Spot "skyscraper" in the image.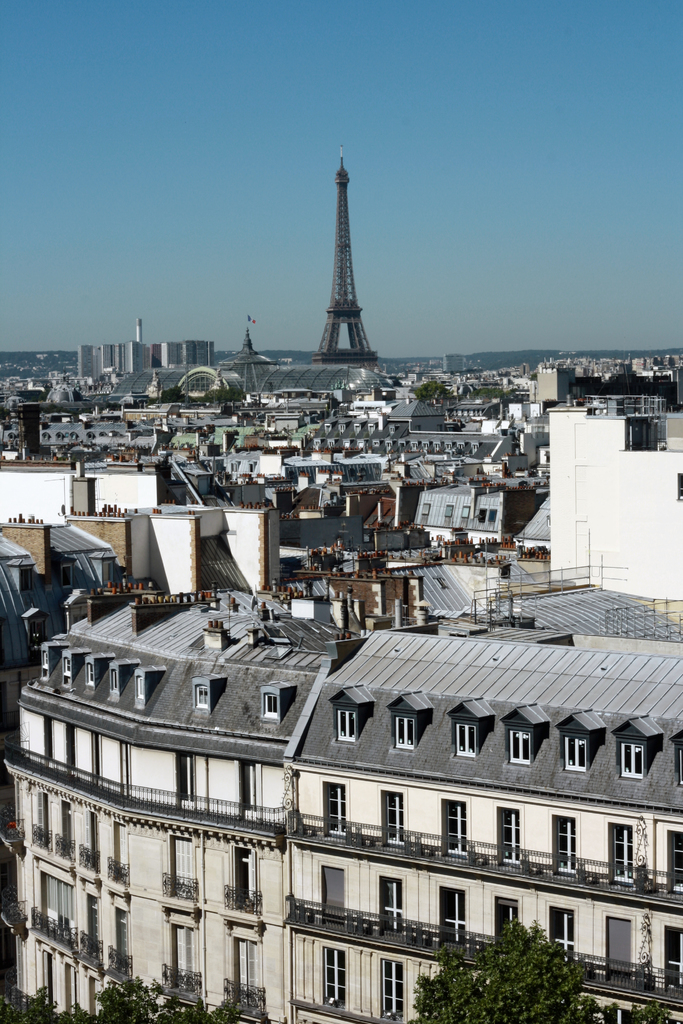
"skyscraper" found at BBox(109, 344, 152, 378).
